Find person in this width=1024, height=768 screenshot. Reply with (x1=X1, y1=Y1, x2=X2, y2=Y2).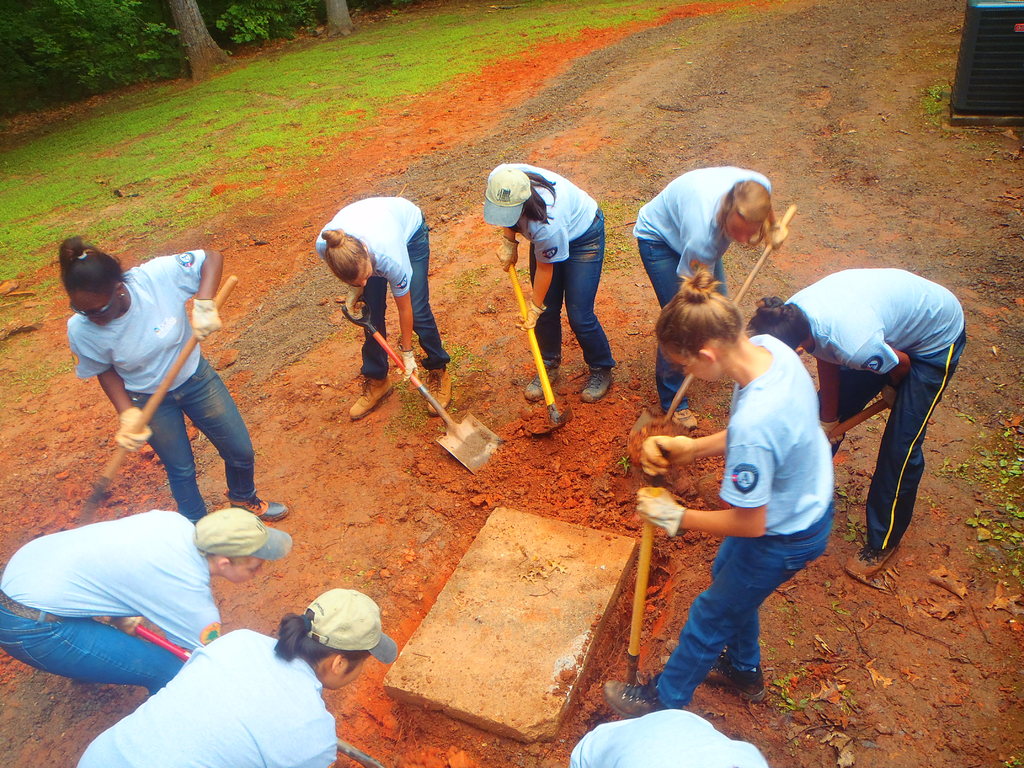
(x1=605, y1=268, x2=836, y2=726).
